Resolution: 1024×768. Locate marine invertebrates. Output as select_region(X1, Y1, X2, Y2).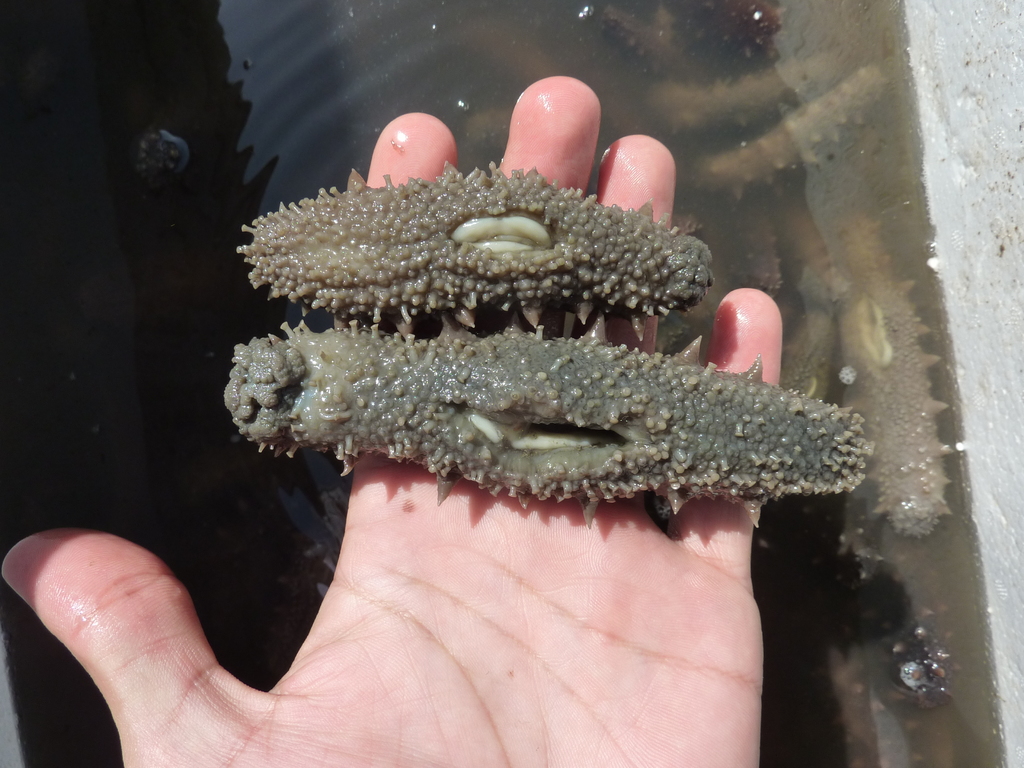
select_region(191, 301, 867, 556).
